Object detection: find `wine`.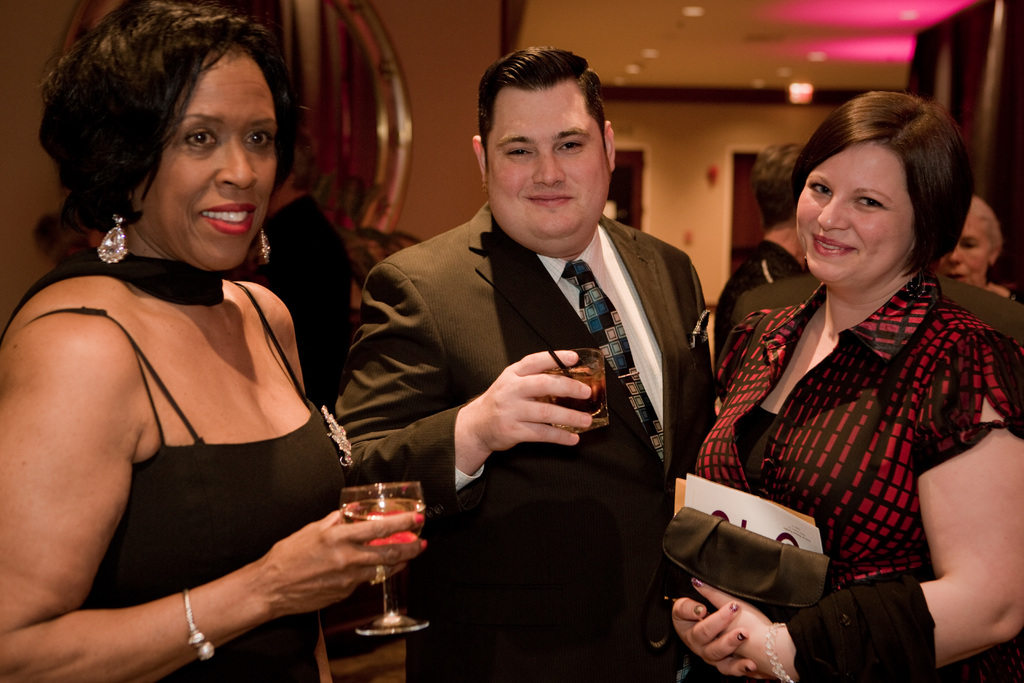
[x1=544, y1=367, x2=609, y2=425].
